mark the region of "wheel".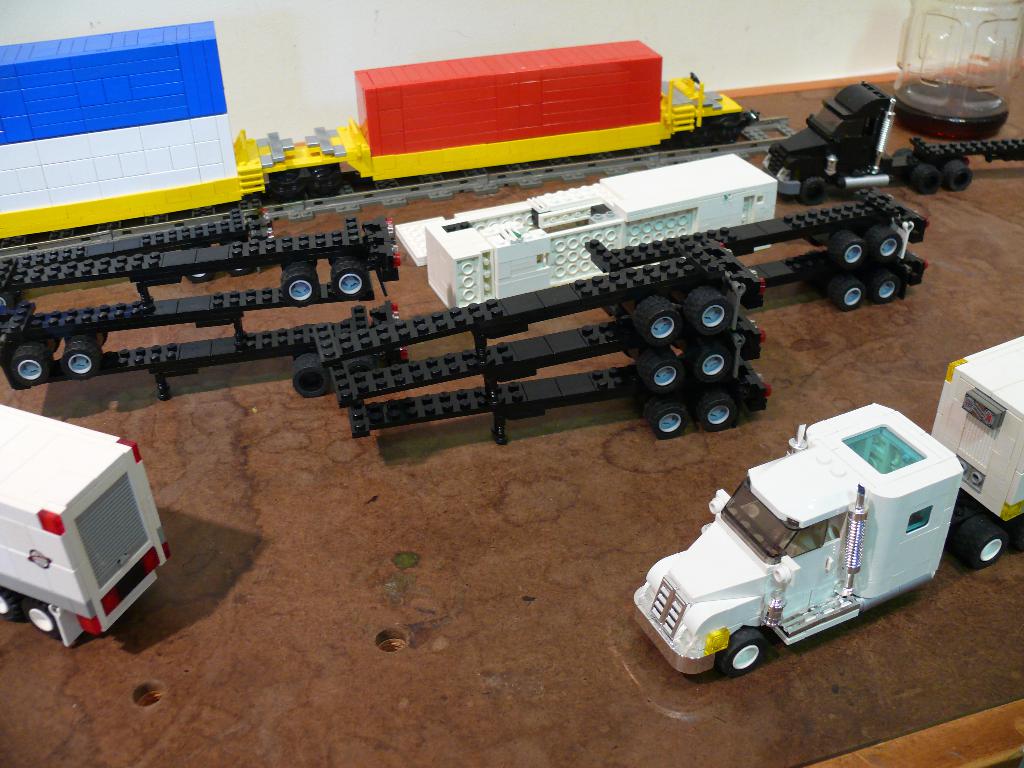
Region: select_region(694, 389, 739, 429).
